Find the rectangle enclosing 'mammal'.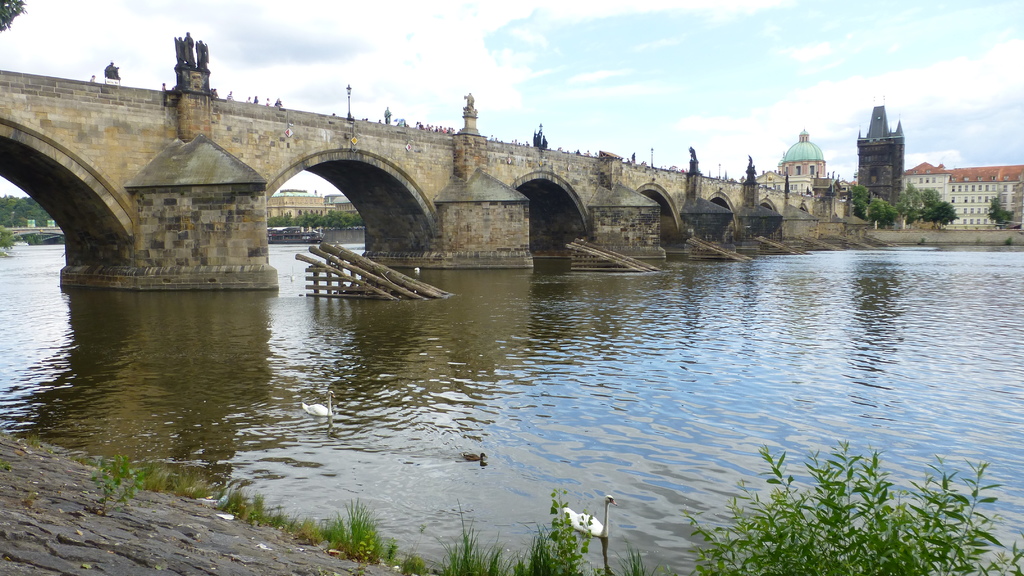
x1=88 y1=73 x2=97 y2=83.
